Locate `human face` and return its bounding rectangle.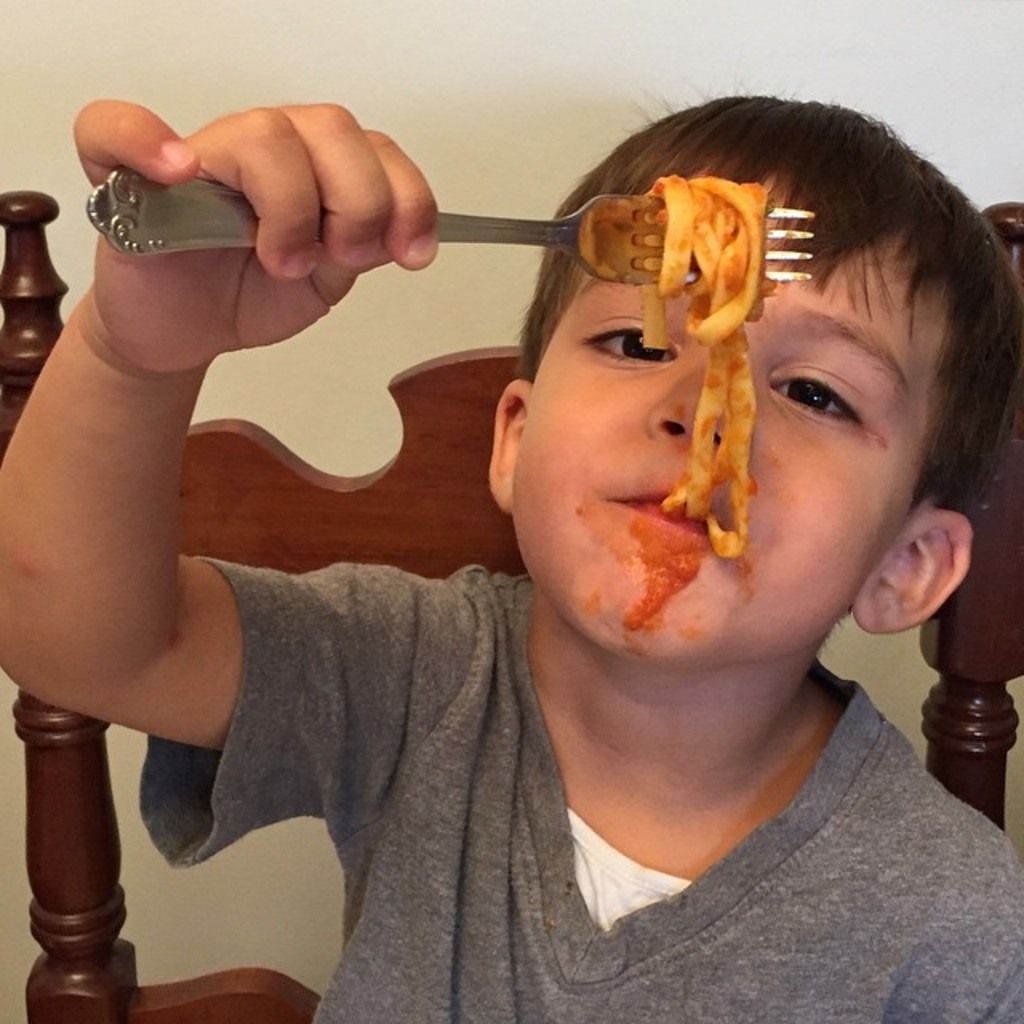
[left=510, top=162, right=904, bottom=672].
